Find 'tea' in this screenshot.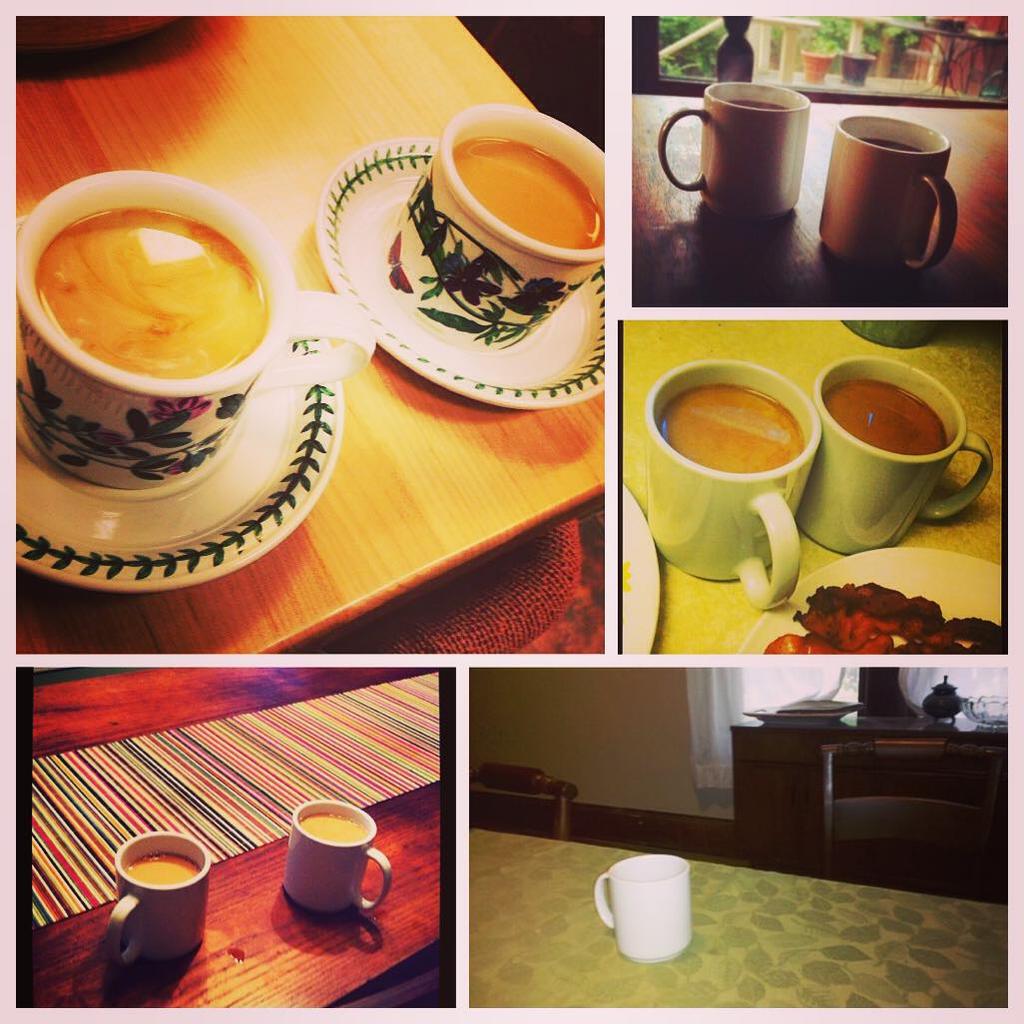
The bounding box for 'tea' is bbox=[659, 383, 804, 475].
